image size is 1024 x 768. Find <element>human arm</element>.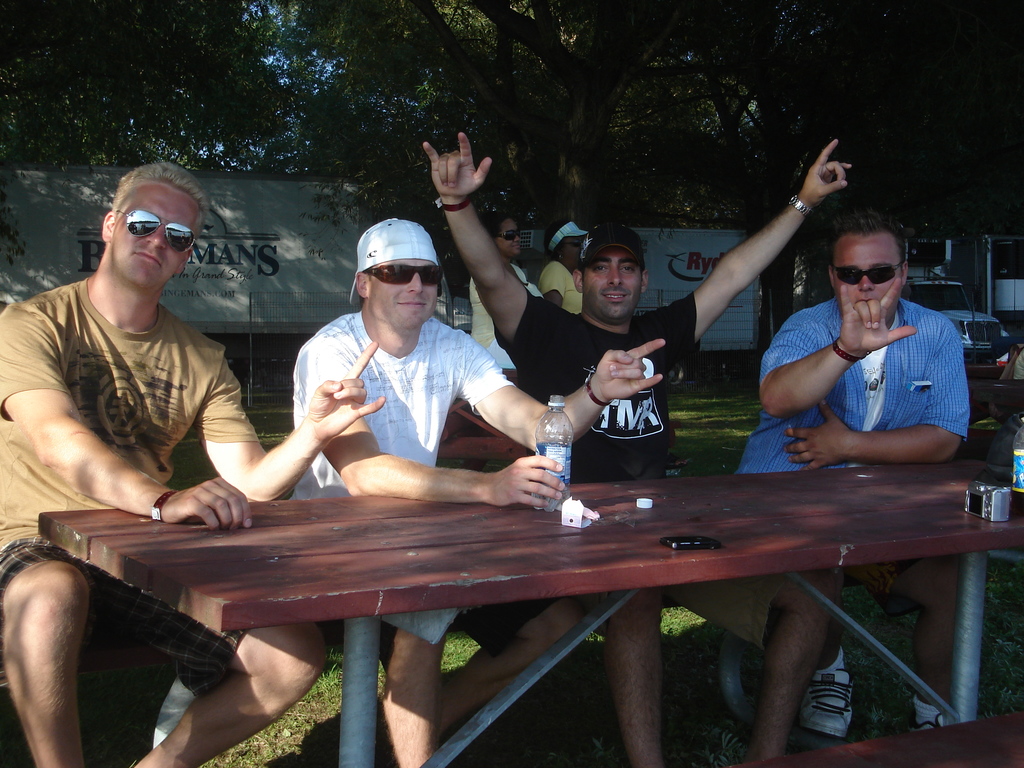
759,284,920,417.
